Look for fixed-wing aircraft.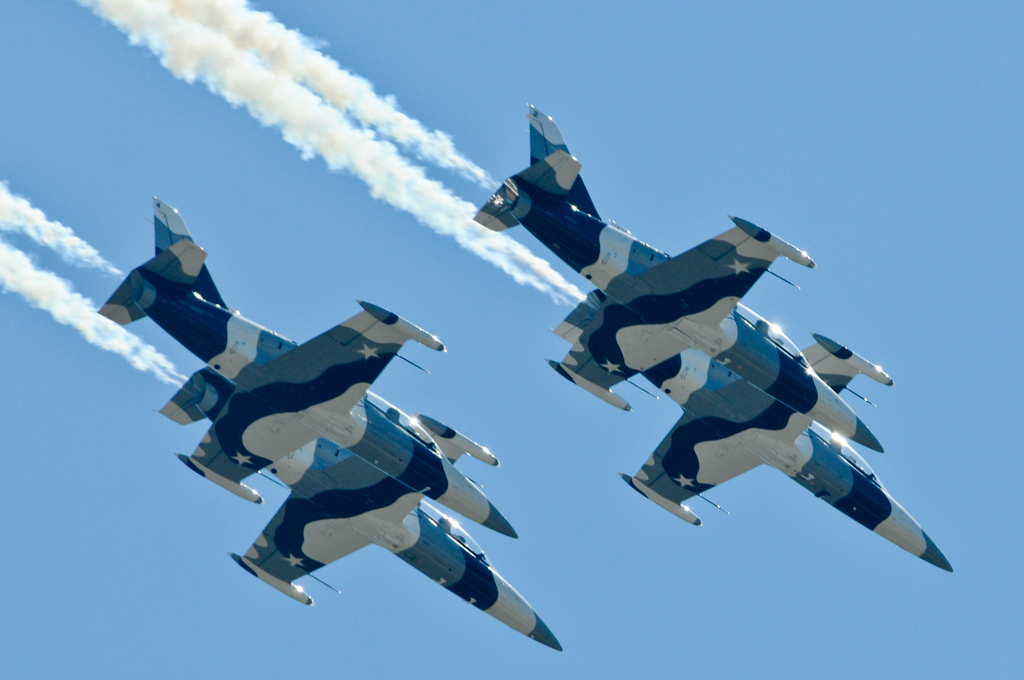
Found: region(88, 190, 565, 654).
